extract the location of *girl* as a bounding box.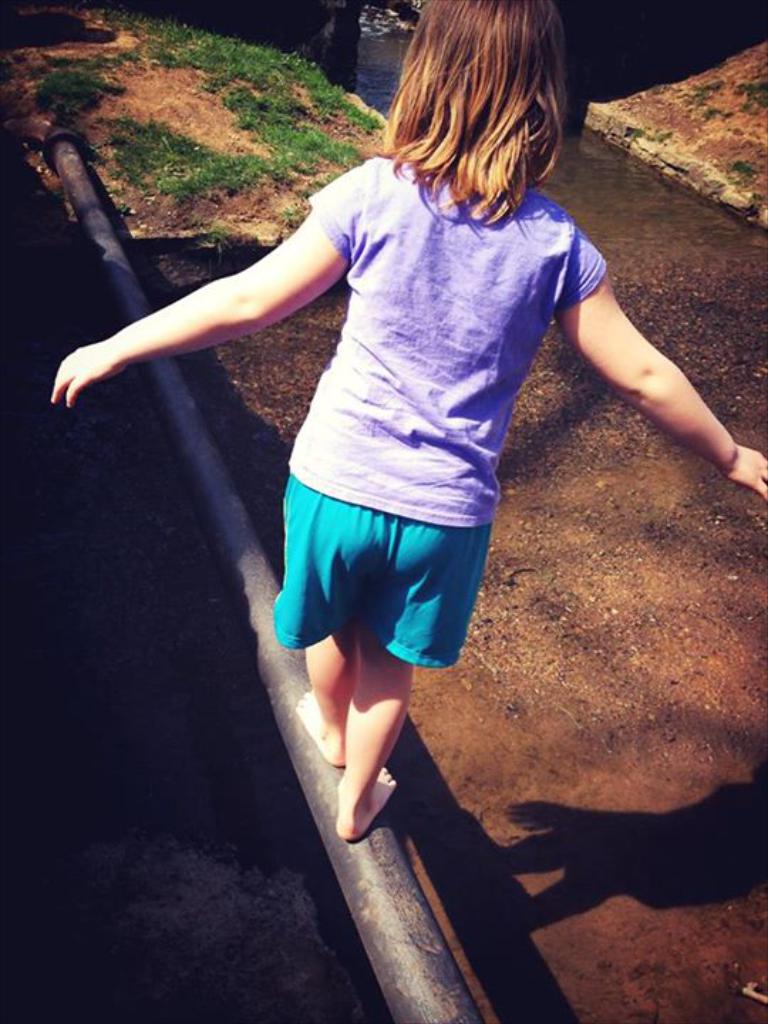
[50, 0, 767, 842].
